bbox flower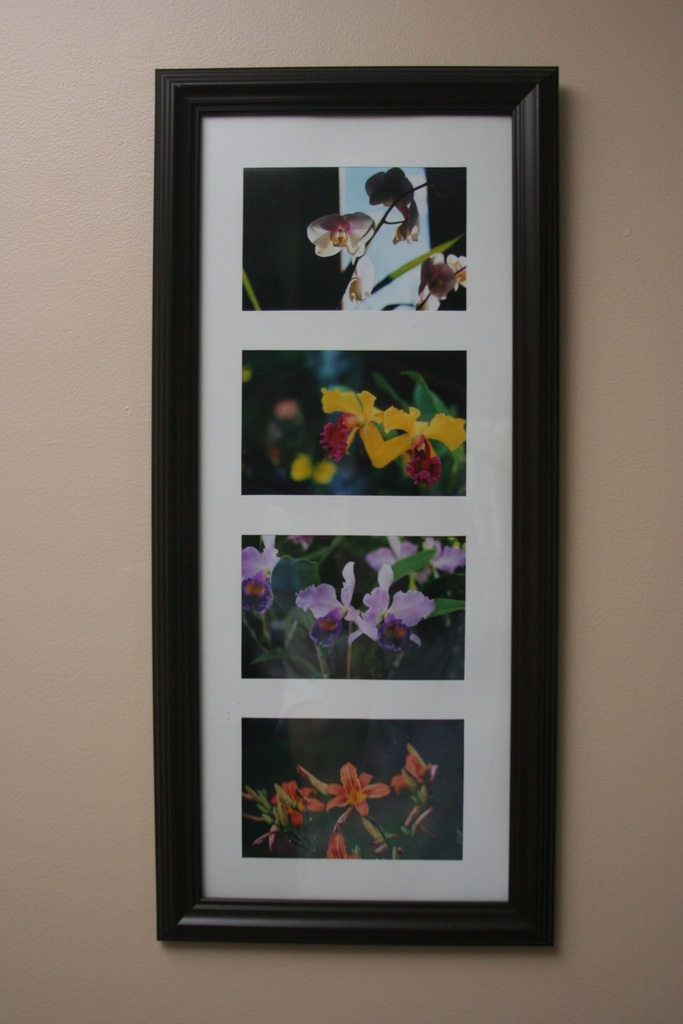
Rect(311, 211, 377, 263)
